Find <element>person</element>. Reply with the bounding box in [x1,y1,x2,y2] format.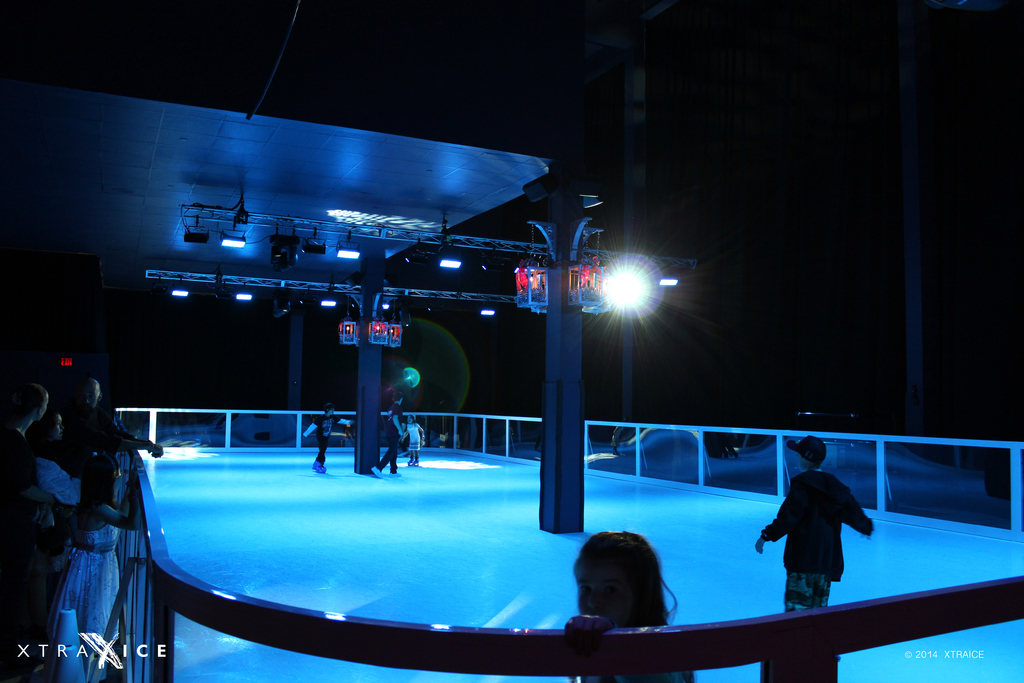
[371,391,411,482].
